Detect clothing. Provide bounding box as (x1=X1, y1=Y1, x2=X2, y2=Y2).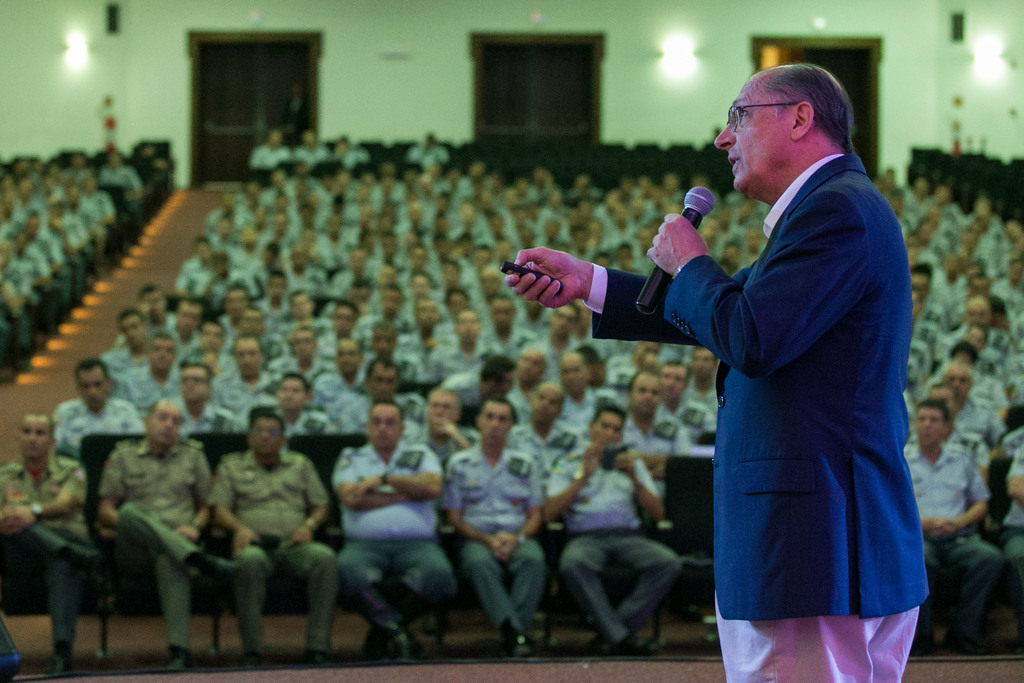
(x1=632, y1=78, x2=937, y2=673).
